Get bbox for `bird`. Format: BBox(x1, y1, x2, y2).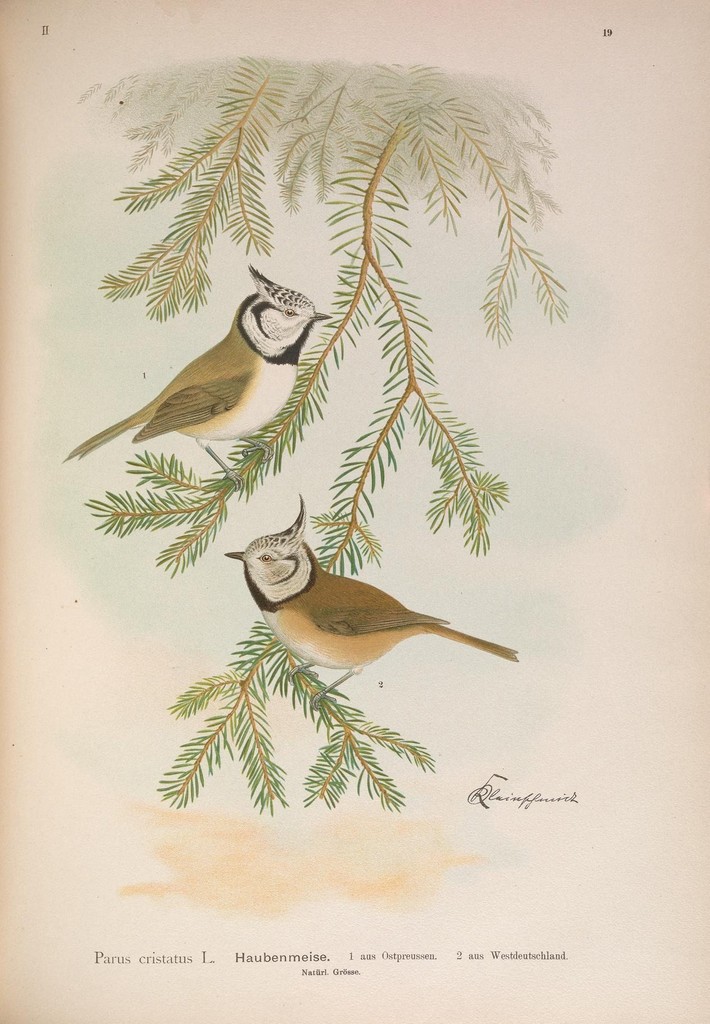
BBox(229, 492, 514, 711).
